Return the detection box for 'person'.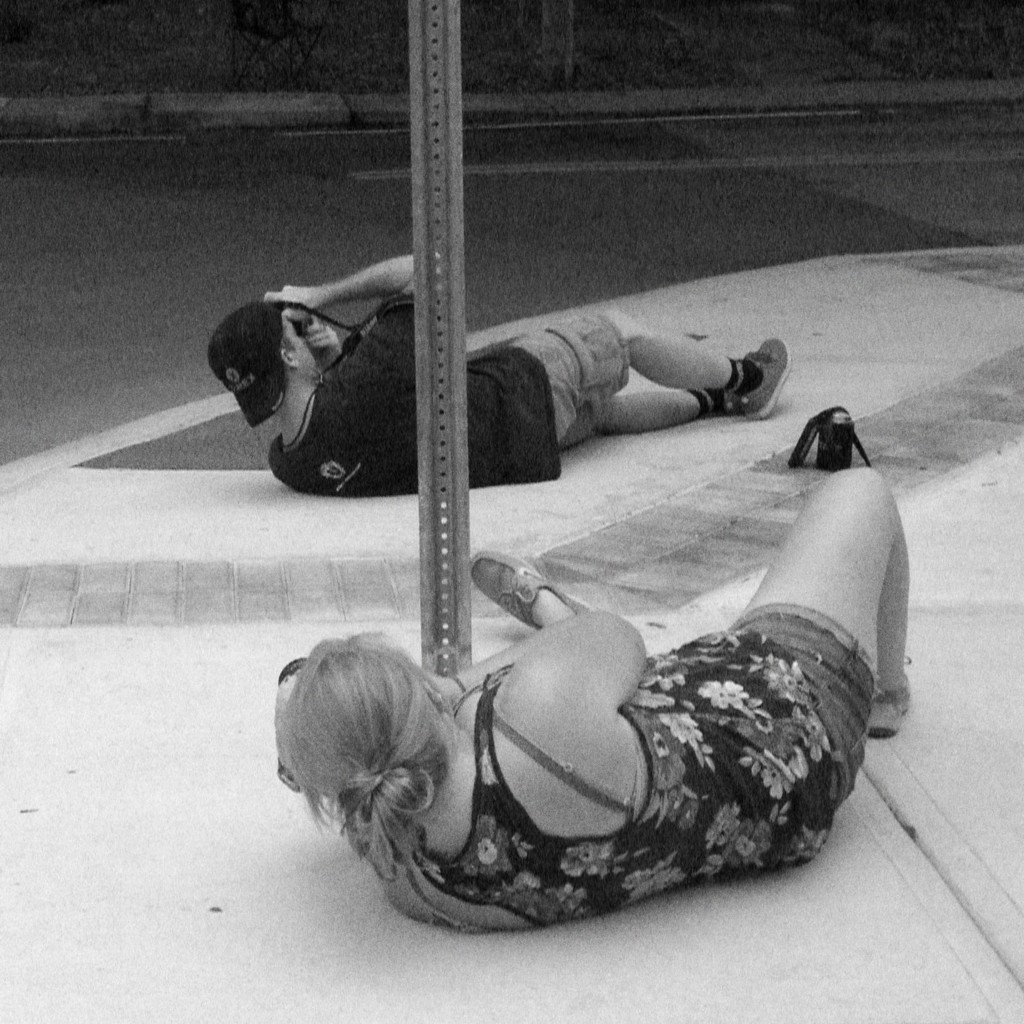
<box>210,247,793,500</box>.
